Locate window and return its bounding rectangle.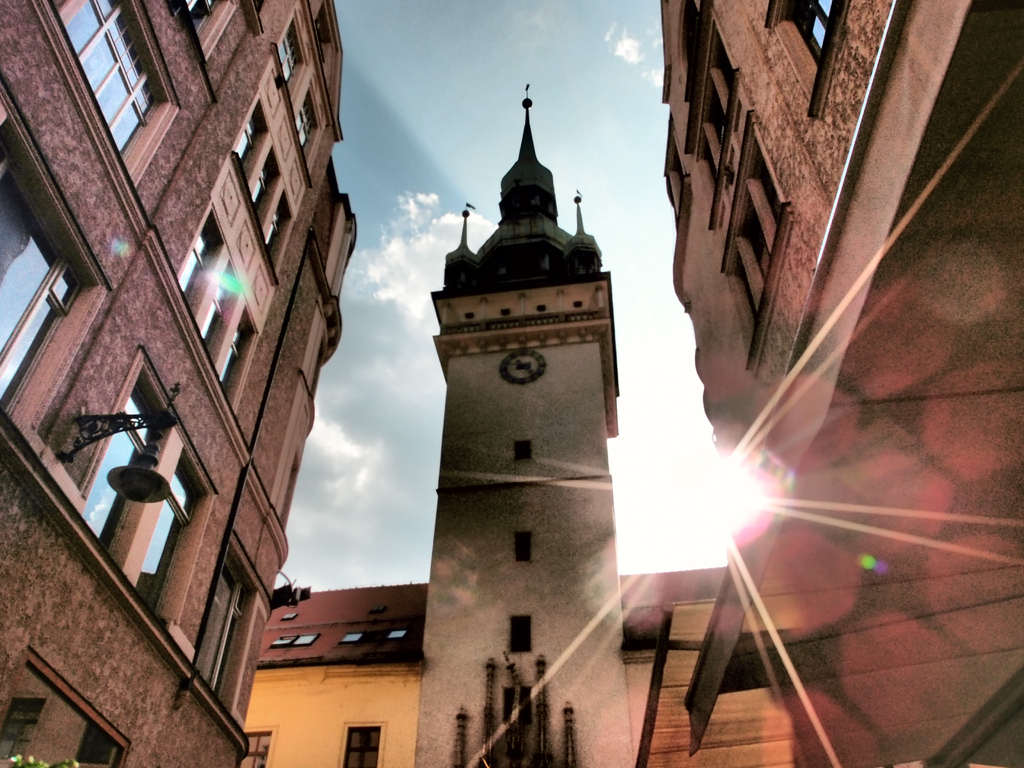
pyautogui.locateOnScreen(69, 347, 178, 576).
